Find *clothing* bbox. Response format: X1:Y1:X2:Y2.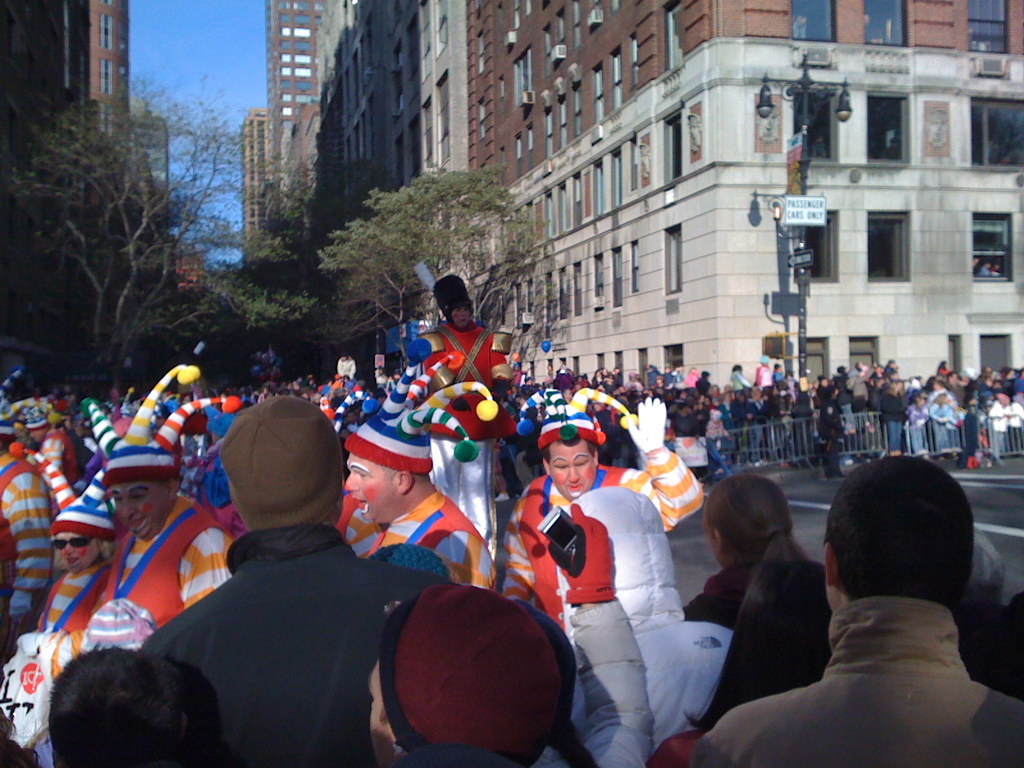
380:577:560:767.
